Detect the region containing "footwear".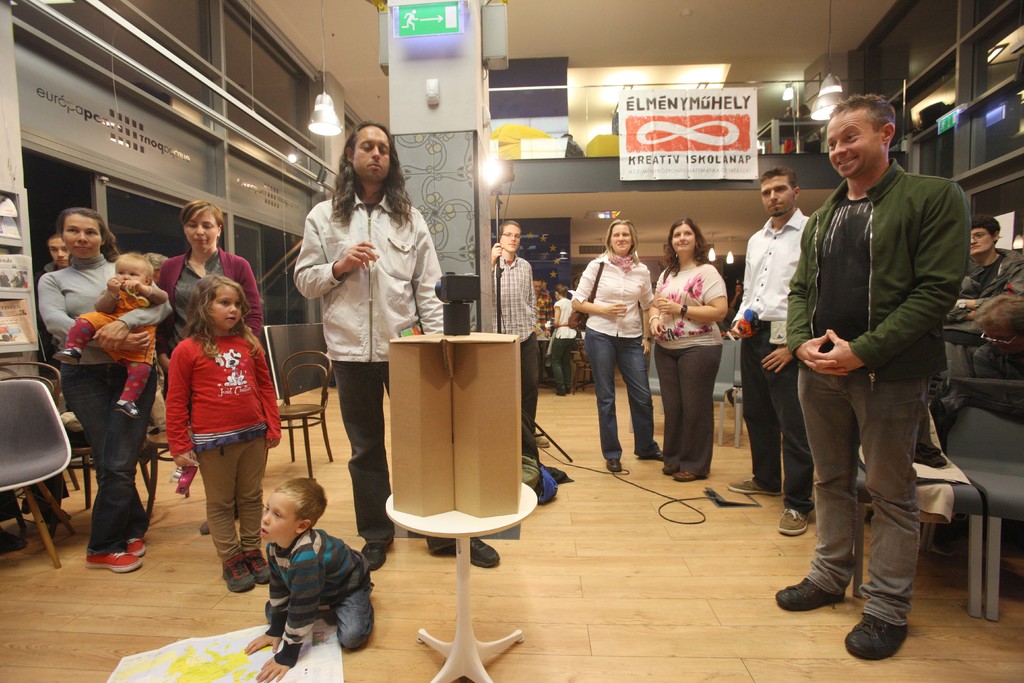
<region>639, 448, 664, 459</region>.
